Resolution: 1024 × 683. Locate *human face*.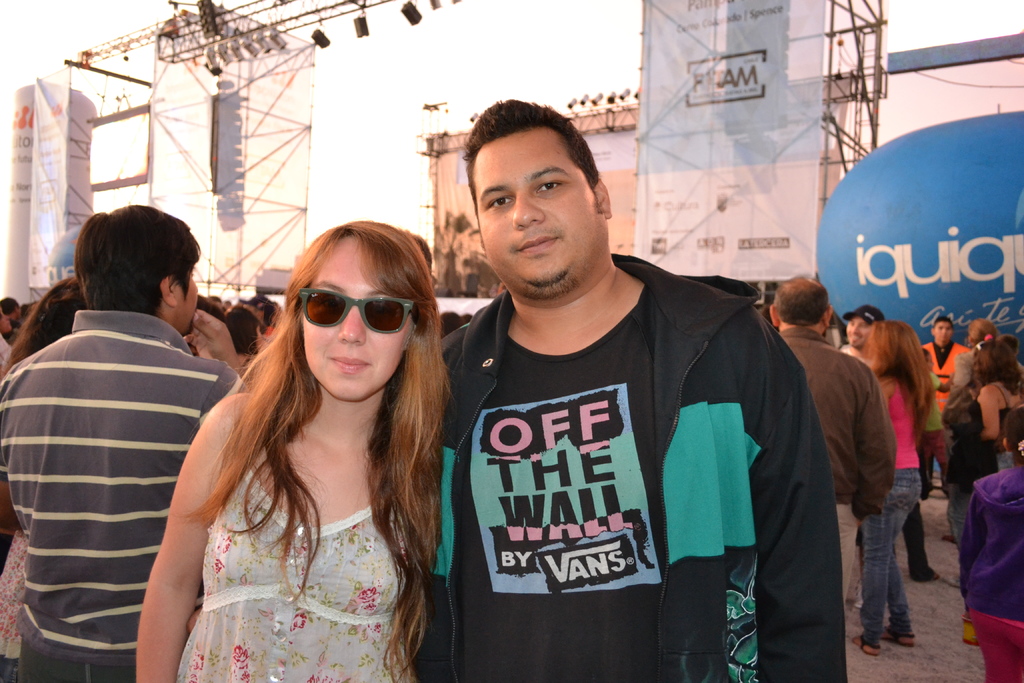
Rect(186, 265, 197, 331).
